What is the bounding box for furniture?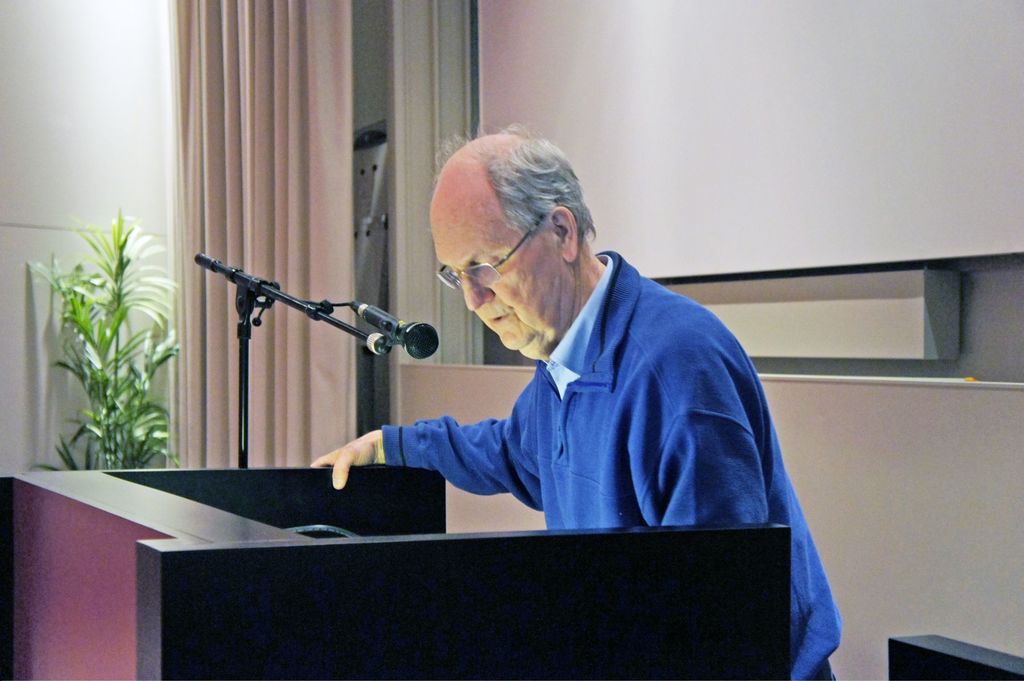
select_region(0, 468, 792, 680).
